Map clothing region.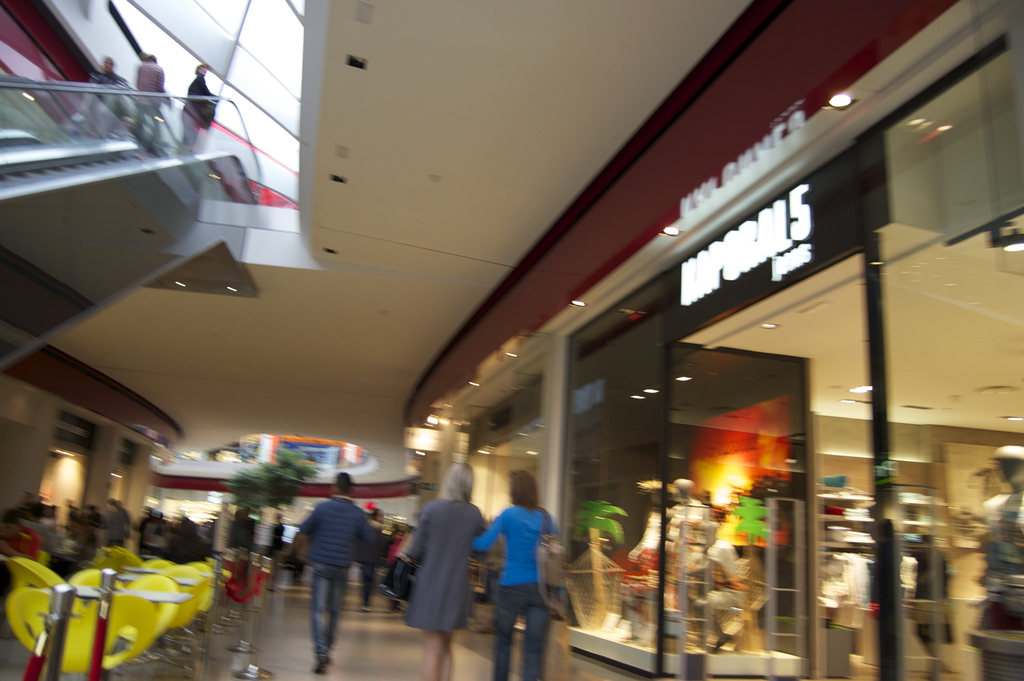
Mapped to l=134, t=60, r=164, b=152.
